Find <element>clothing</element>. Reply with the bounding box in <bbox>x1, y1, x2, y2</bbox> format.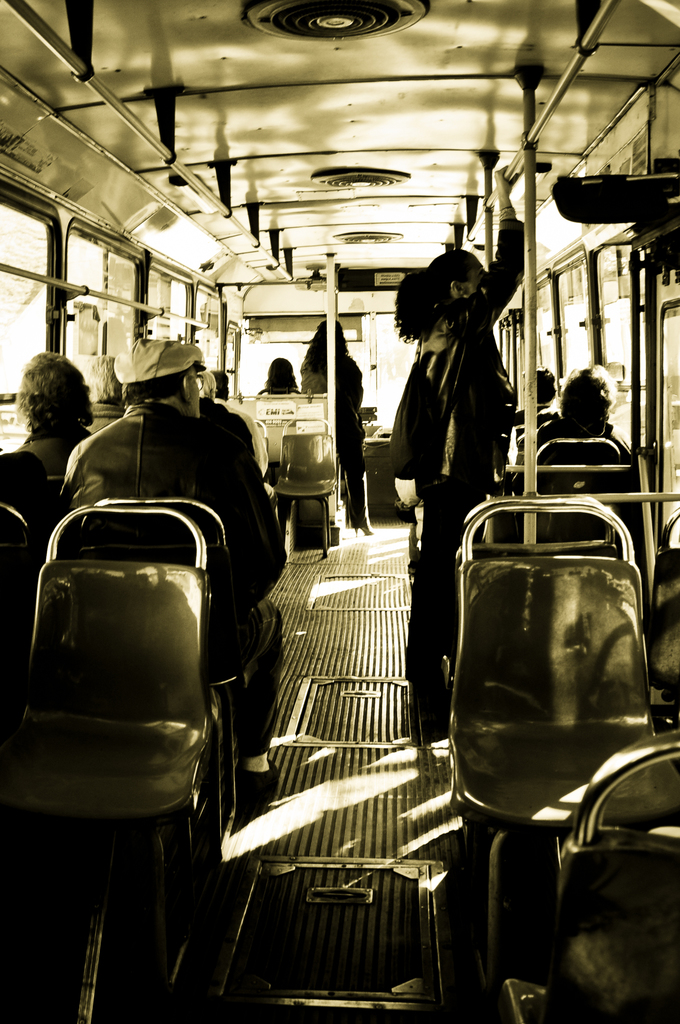
<bbox>529, 421, 641, 467</bbox>.
